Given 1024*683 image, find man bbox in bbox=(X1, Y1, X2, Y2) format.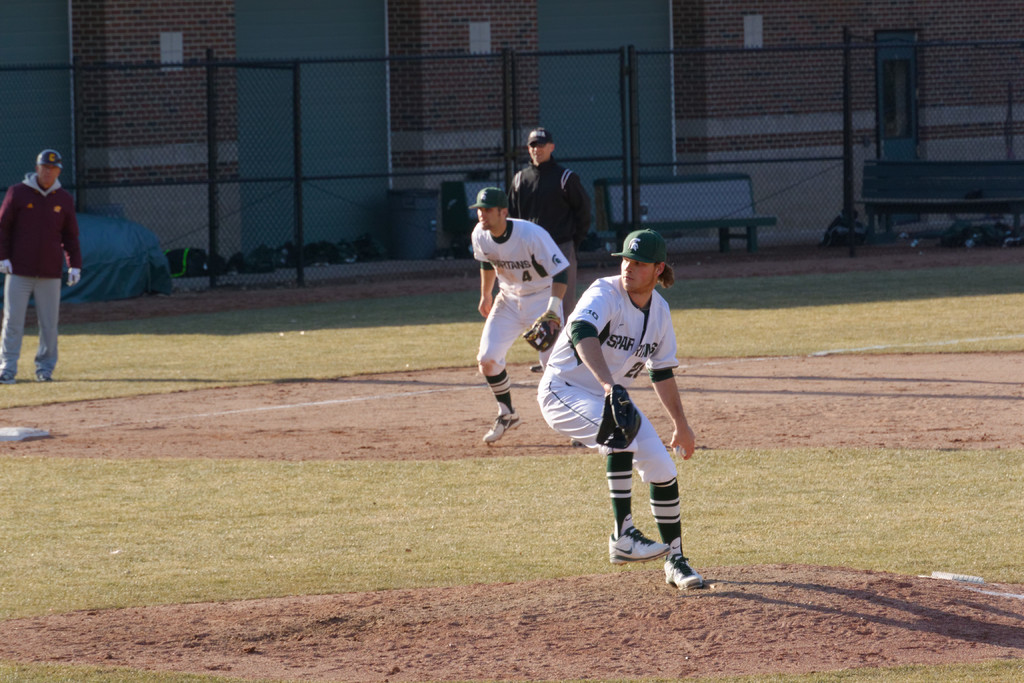
bbox=(505, 129, 602, 365).
